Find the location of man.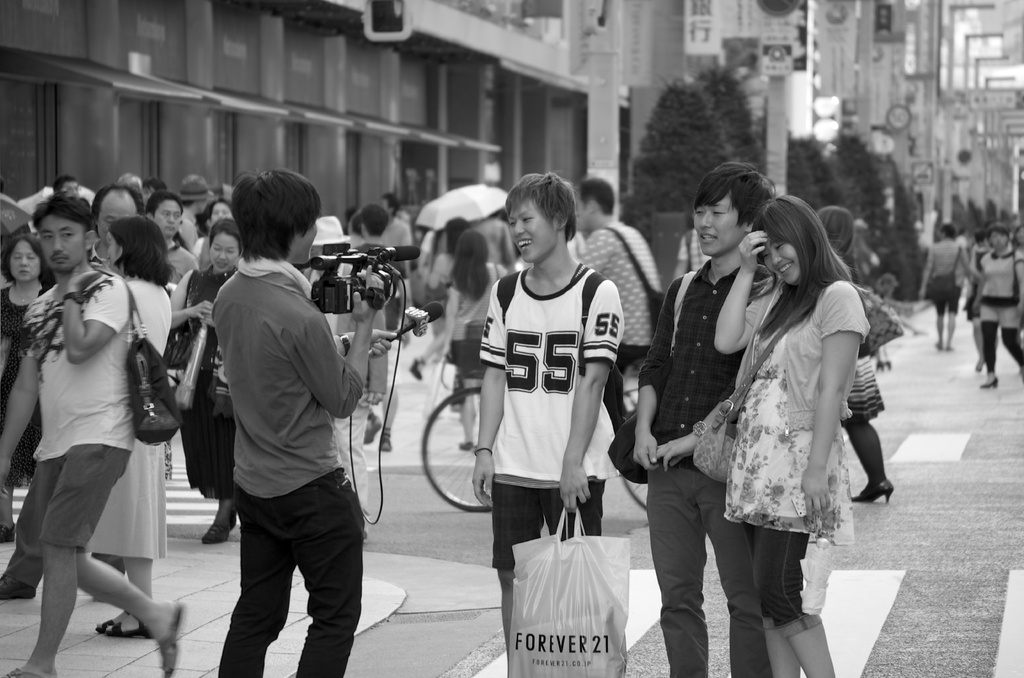
Location: {"x1": 145, "y1": 194, "x2": 199, "y2": 282}.
